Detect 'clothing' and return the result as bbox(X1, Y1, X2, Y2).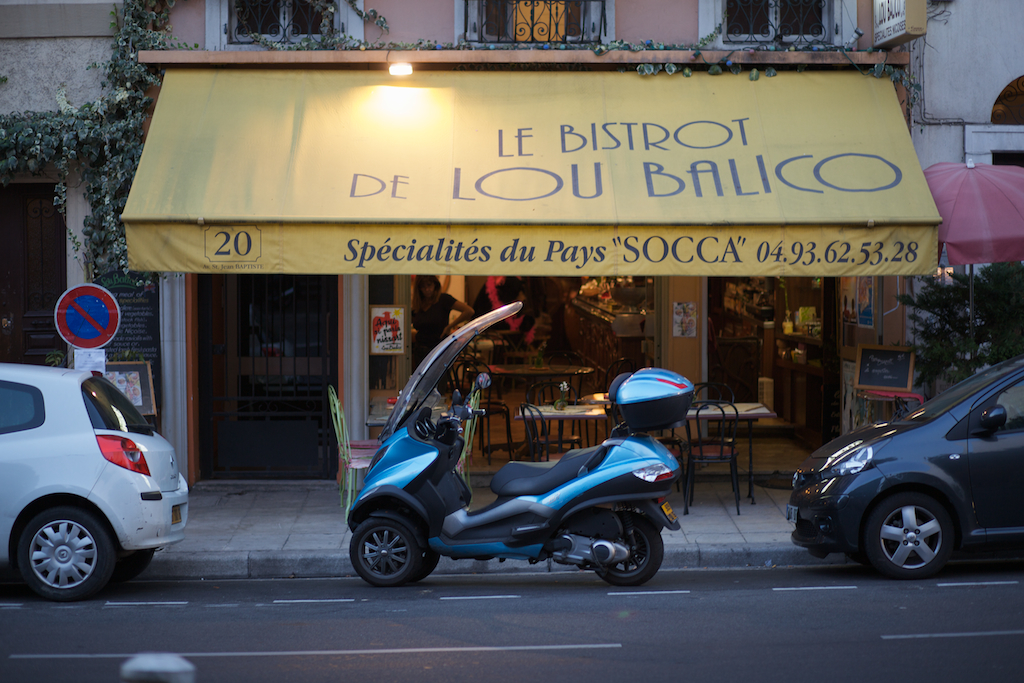
bbox(416, 292, 453, 351).
